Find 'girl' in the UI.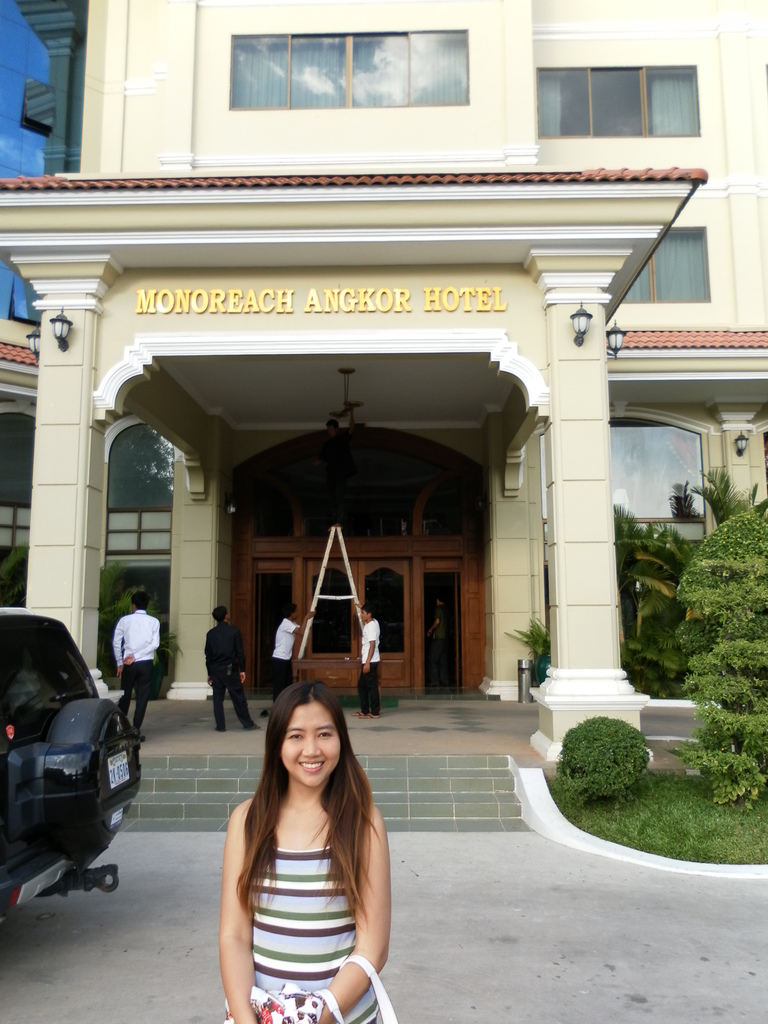
UI element at (left=213, top=680, right=403, bottom=1023).
